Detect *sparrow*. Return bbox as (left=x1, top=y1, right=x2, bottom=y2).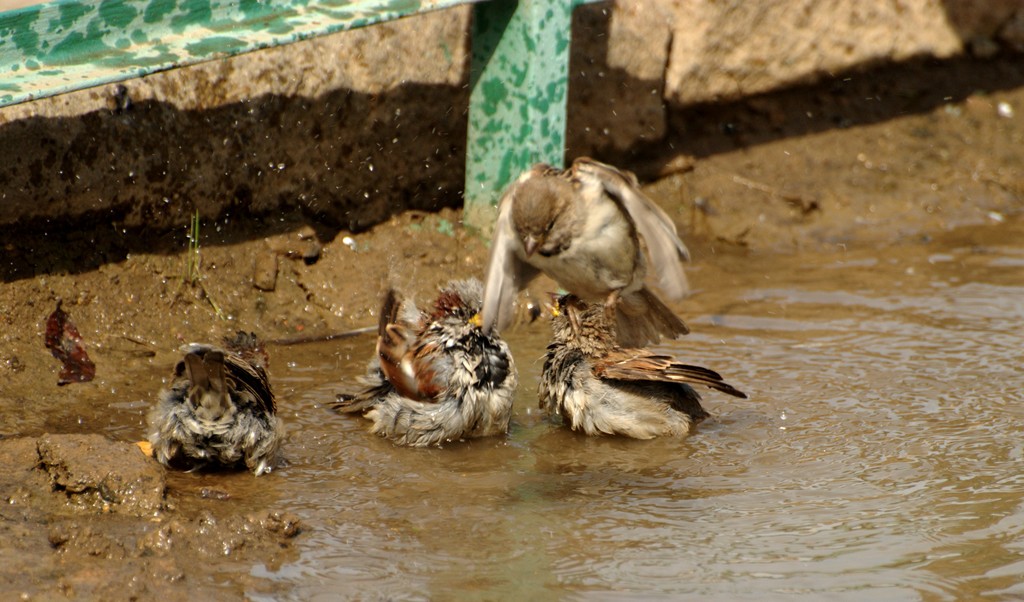
(left=482, top=153, right=696, bottom=348).
